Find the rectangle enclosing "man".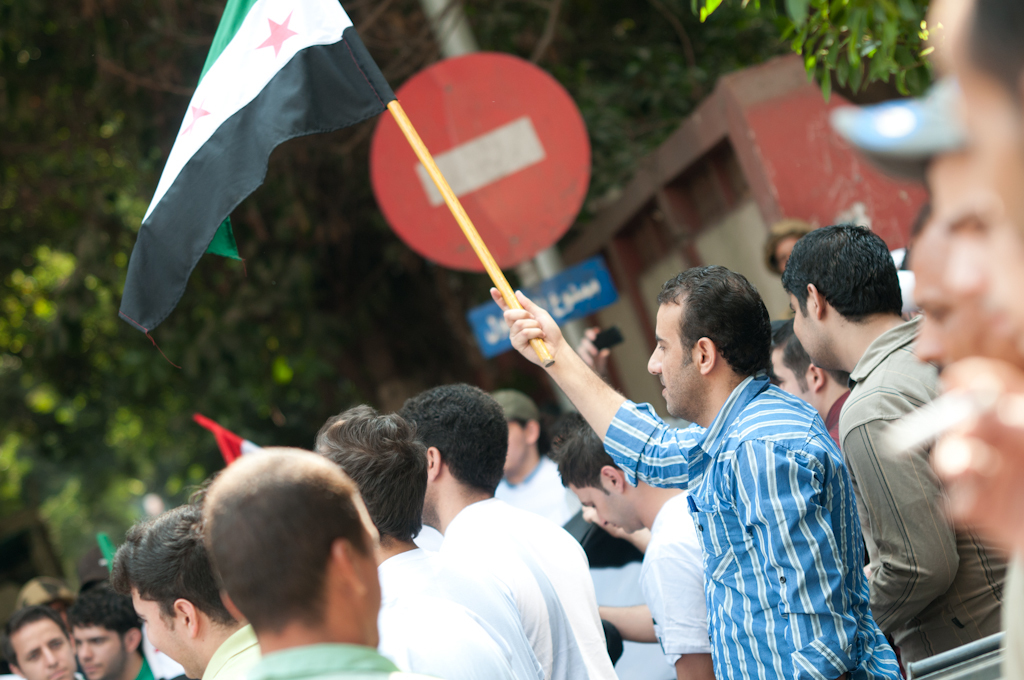
detection(835, 79, 1023, 361).
